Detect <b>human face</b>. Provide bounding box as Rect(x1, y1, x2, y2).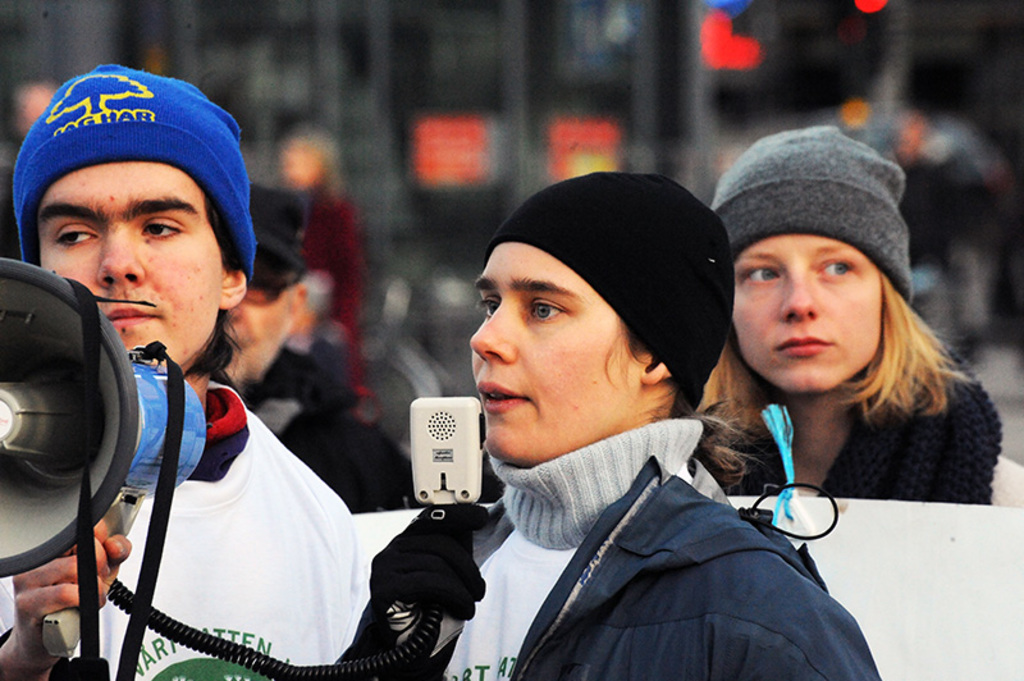
Rect(35, 166, 233, 369).
